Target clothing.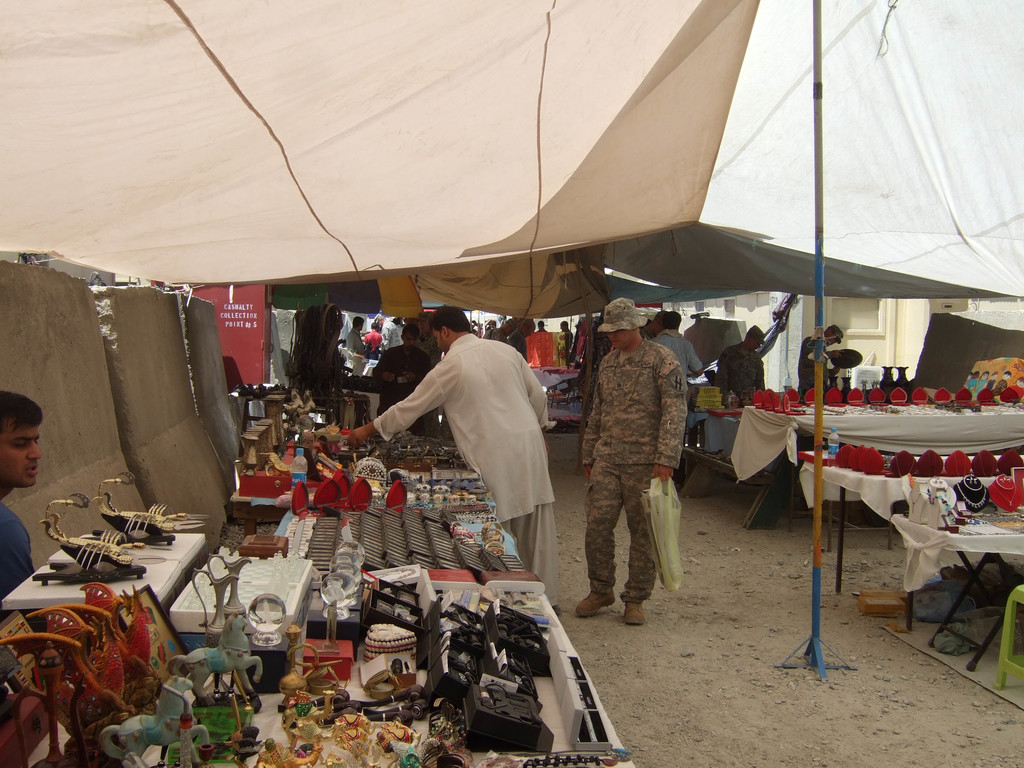
Target region: [797, 336, 831, 396].
